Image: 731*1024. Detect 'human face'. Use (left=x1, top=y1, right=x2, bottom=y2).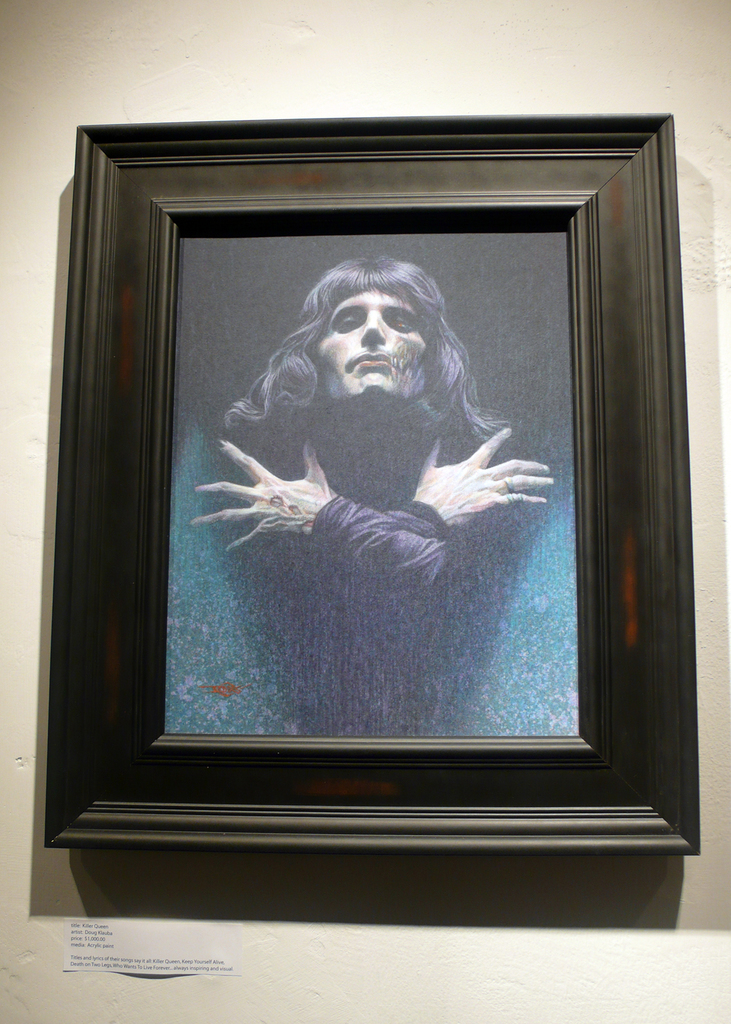
(left=321, top=293, right=427, bottom=400).
